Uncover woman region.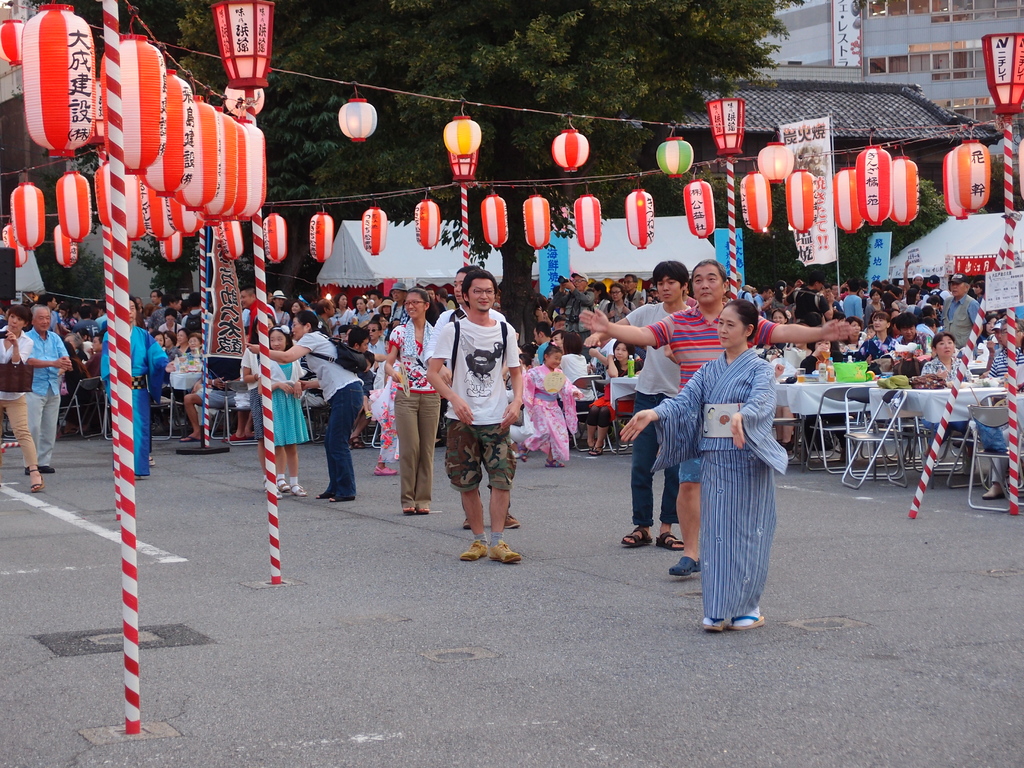
Uncovered: BBox(149, 329, 175, 429).
